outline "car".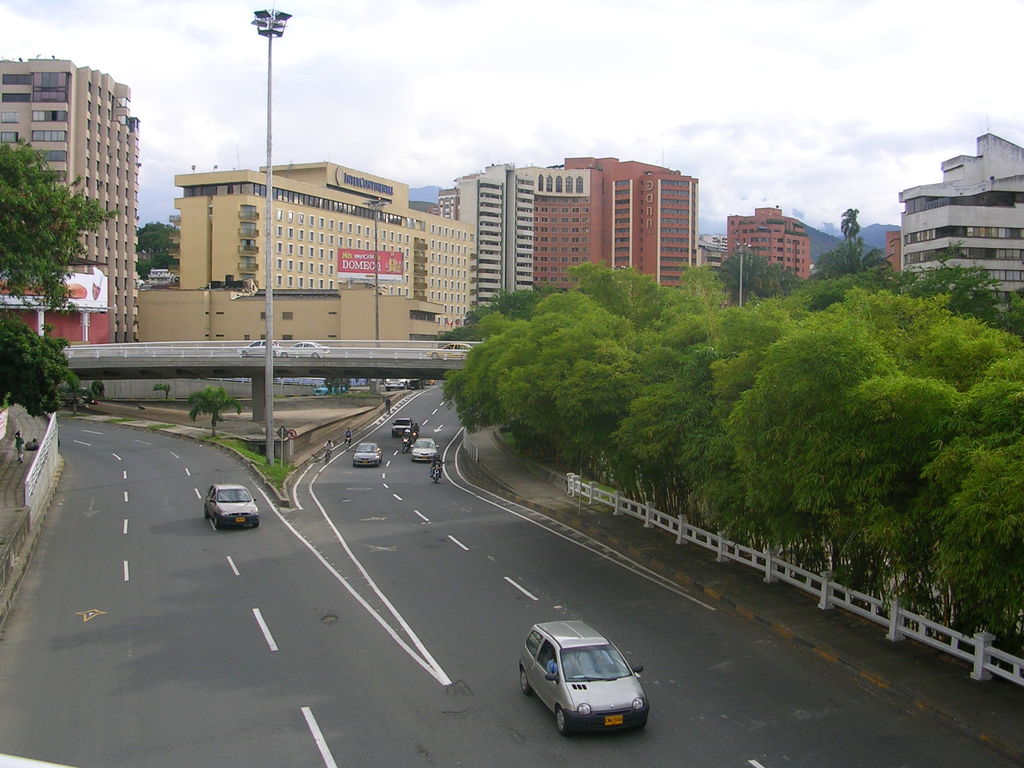
Outline: (left=394, top=418, right=412, bottom=436).
